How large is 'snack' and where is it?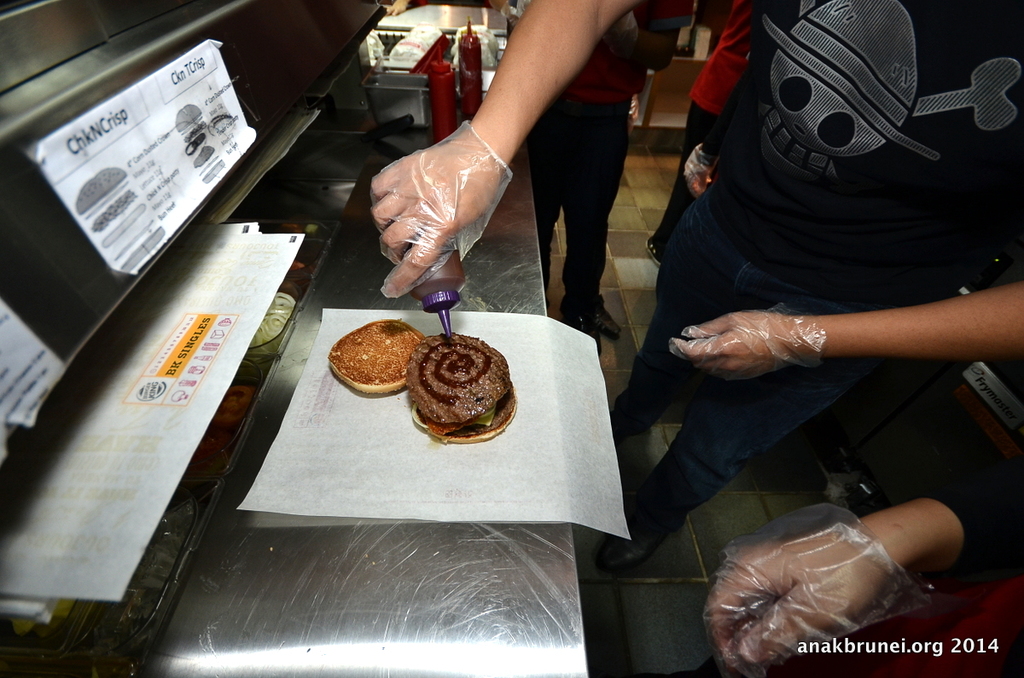
Bounding box: 407,327,525,445.
